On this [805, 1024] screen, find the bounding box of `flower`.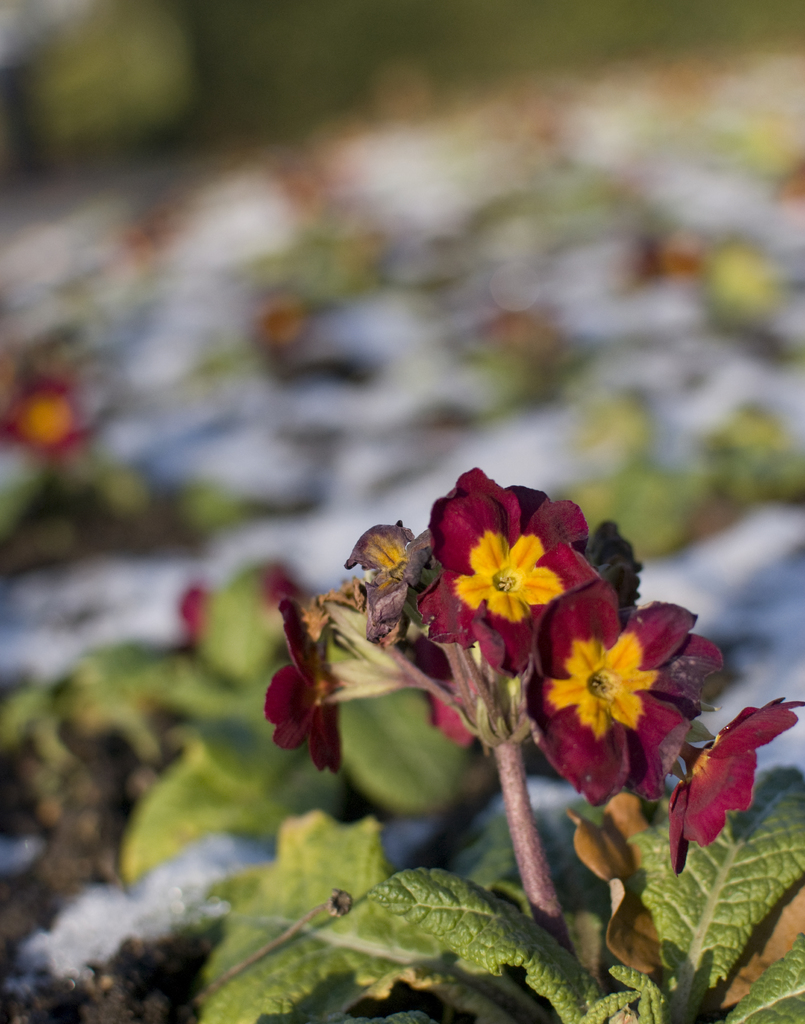
Bounding box: box(521, 571, 705, 812).
